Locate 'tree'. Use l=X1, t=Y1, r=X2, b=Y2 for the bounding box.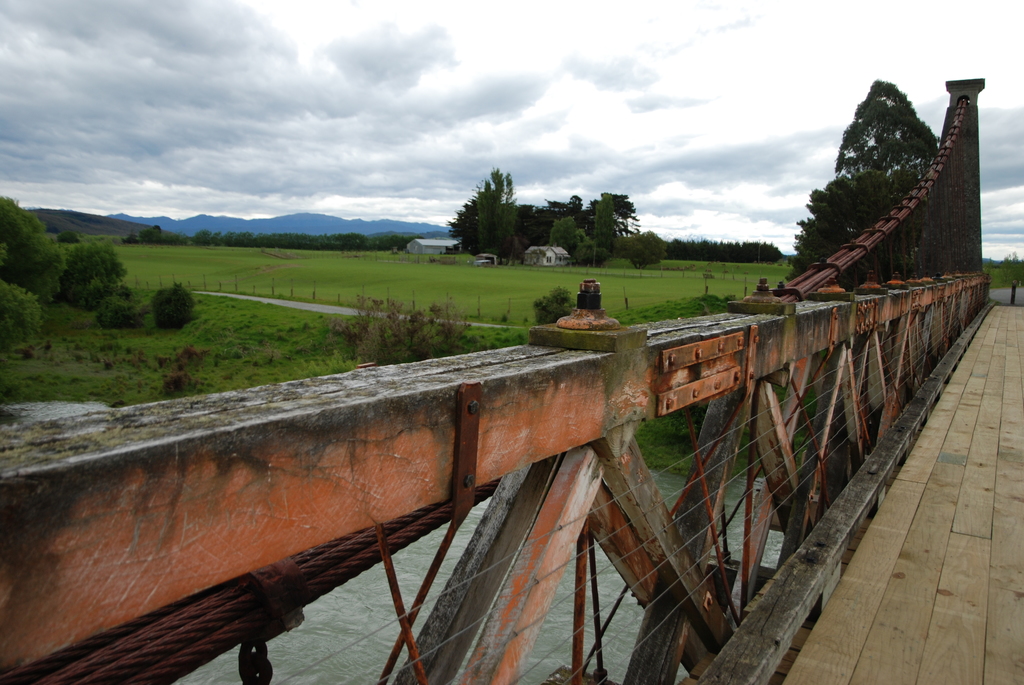
l=833, t=81, r=940, b=178.
